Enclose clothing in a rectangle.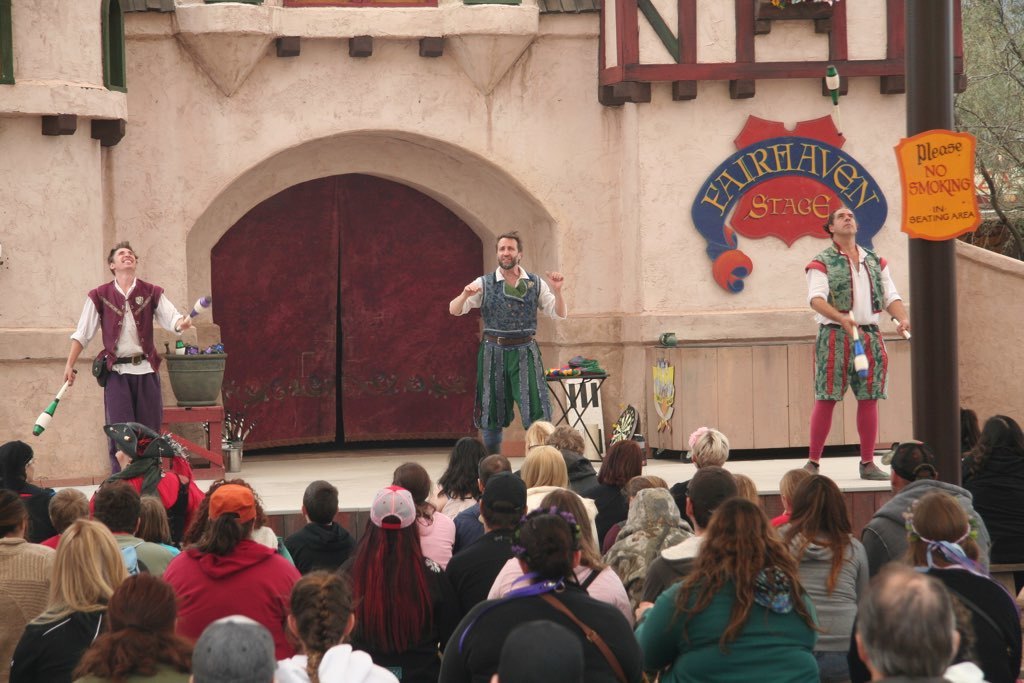
bbox(439, 535, 523, 632).
